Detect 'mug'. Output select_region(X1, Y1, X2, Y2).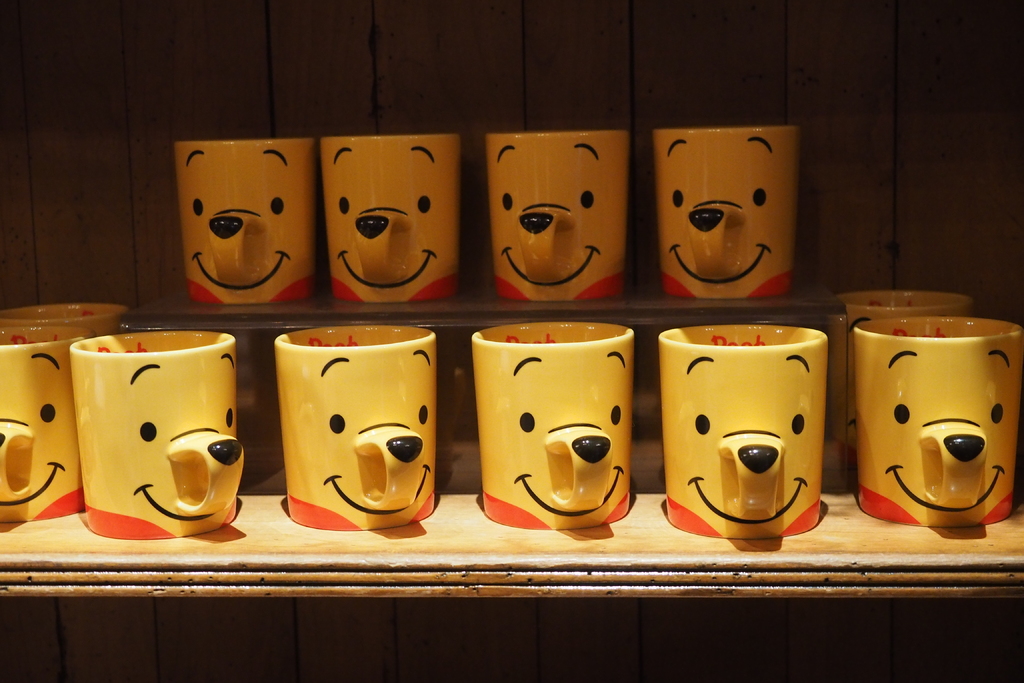
select_region(67, 331, 241, 542).
